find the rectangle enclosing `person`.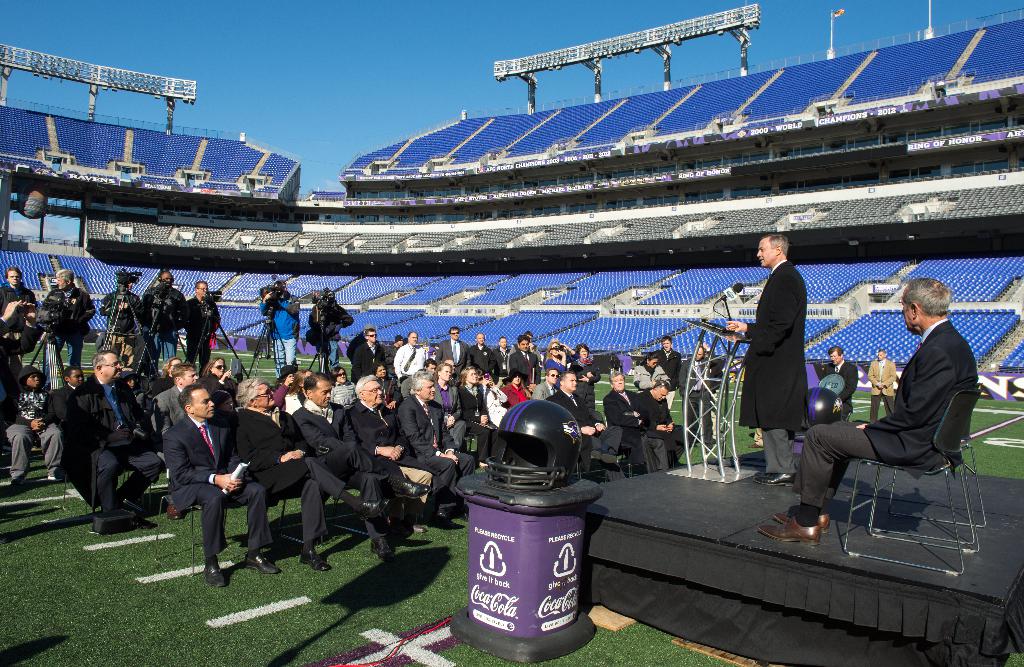
164/374/237/591.
